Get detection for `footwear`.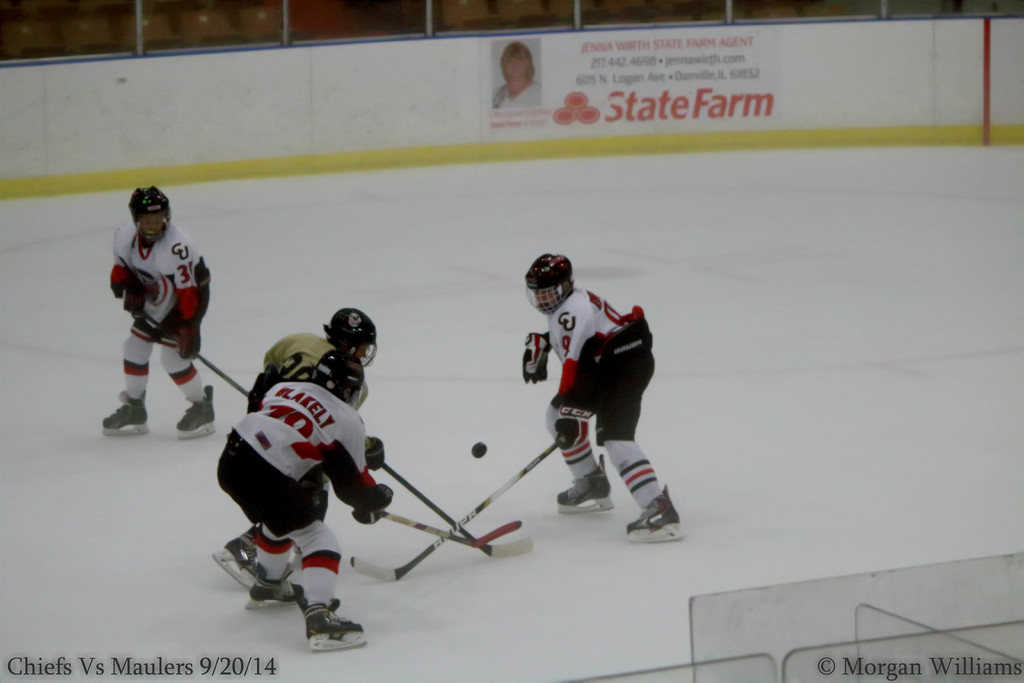
Detection: 249/573/305/600.
